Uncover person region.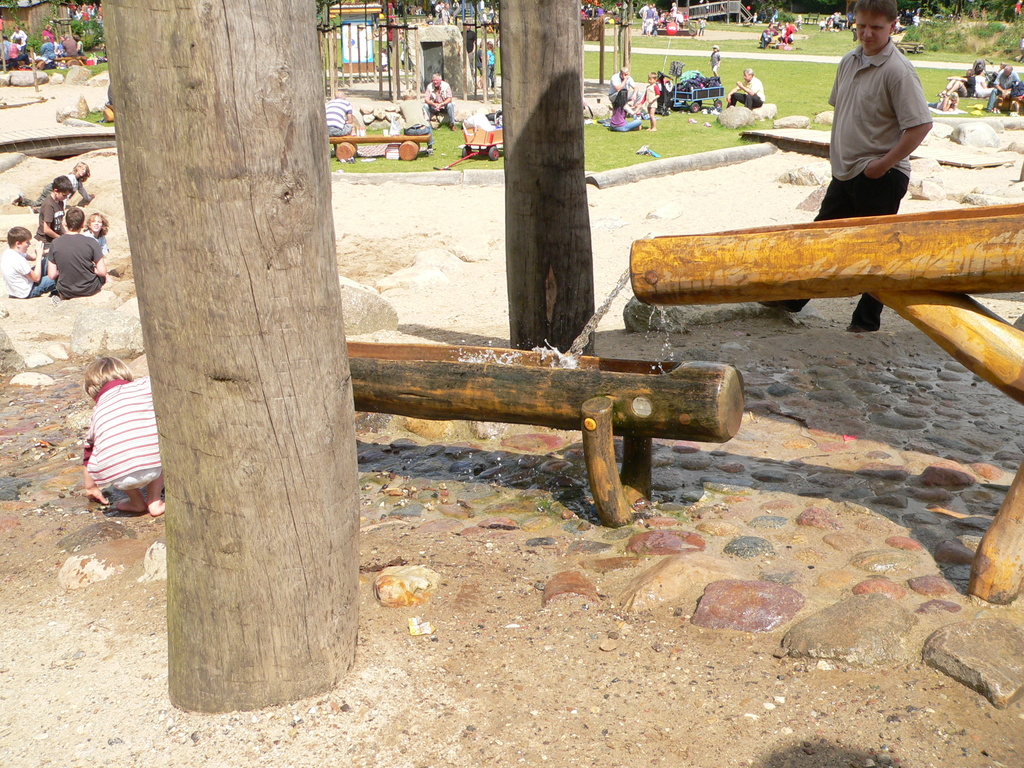
Uncovered: 982,61,1021,114.
